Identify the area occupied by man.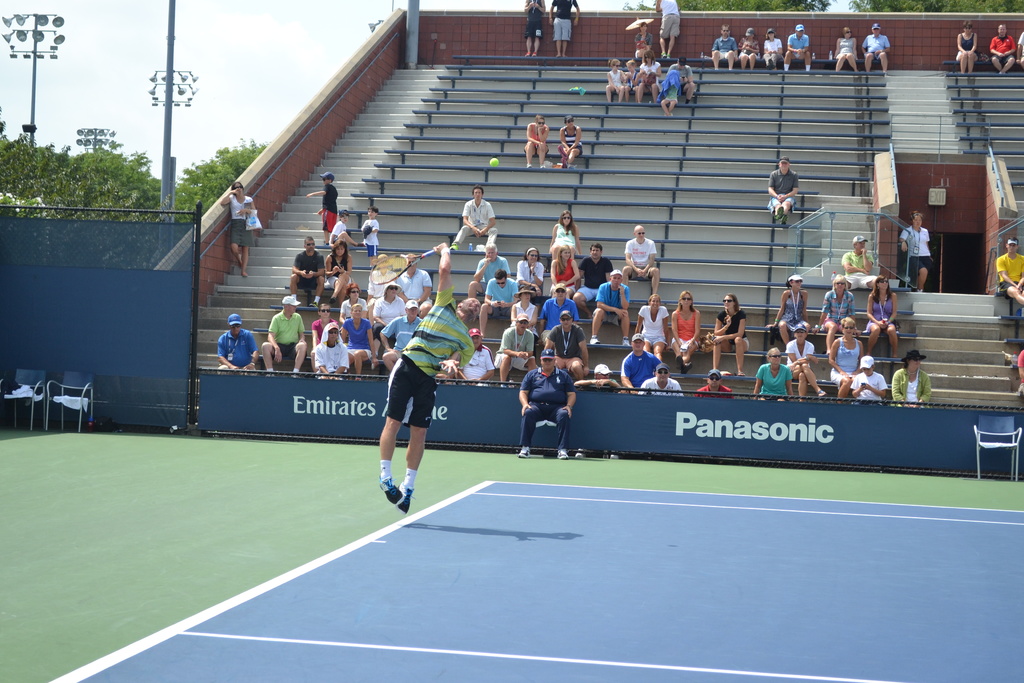
Area: detection(783, 24, 816, 73).
